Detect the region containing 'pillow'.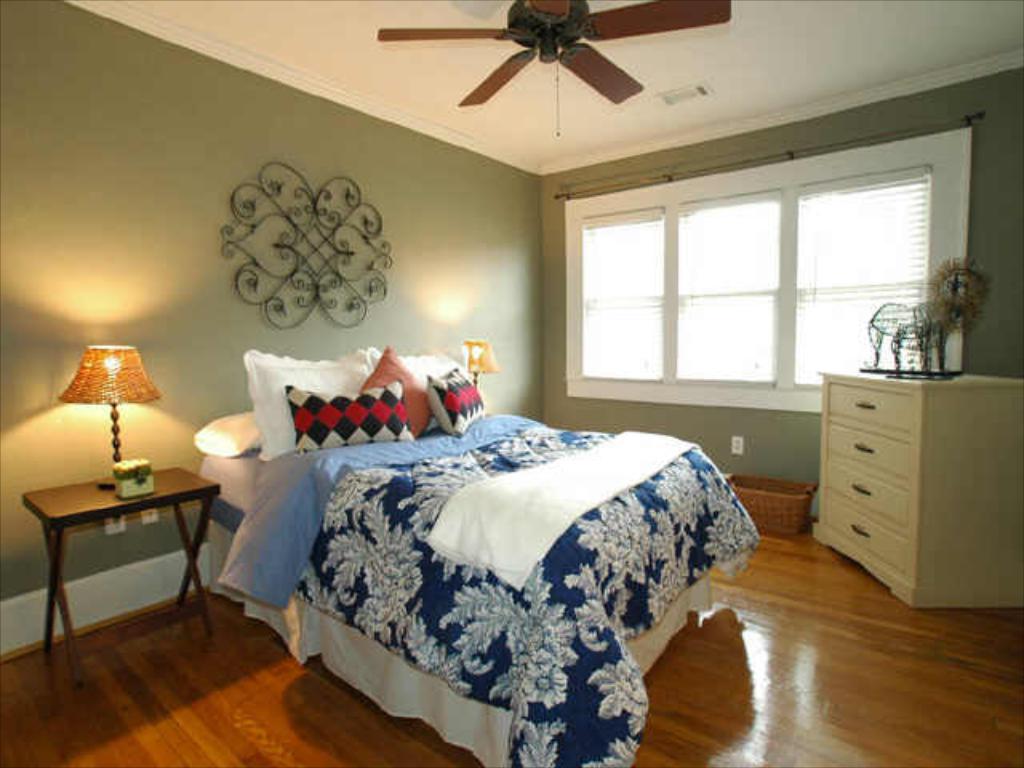
box(362, 344, 437, 438).
